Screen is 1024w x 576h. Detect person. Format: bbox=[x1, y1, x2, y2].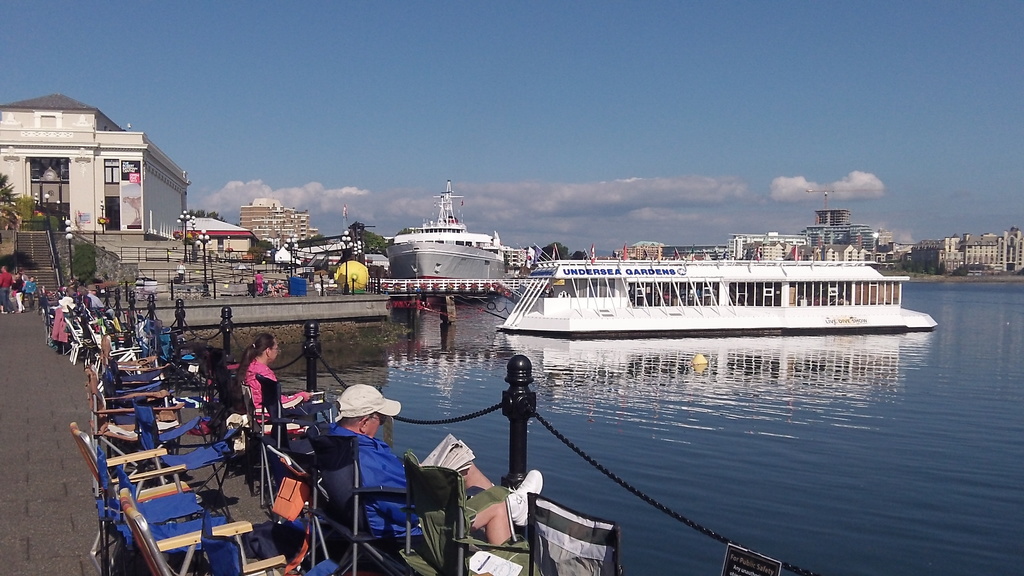
bbox=[470, 570, 494, 575].
